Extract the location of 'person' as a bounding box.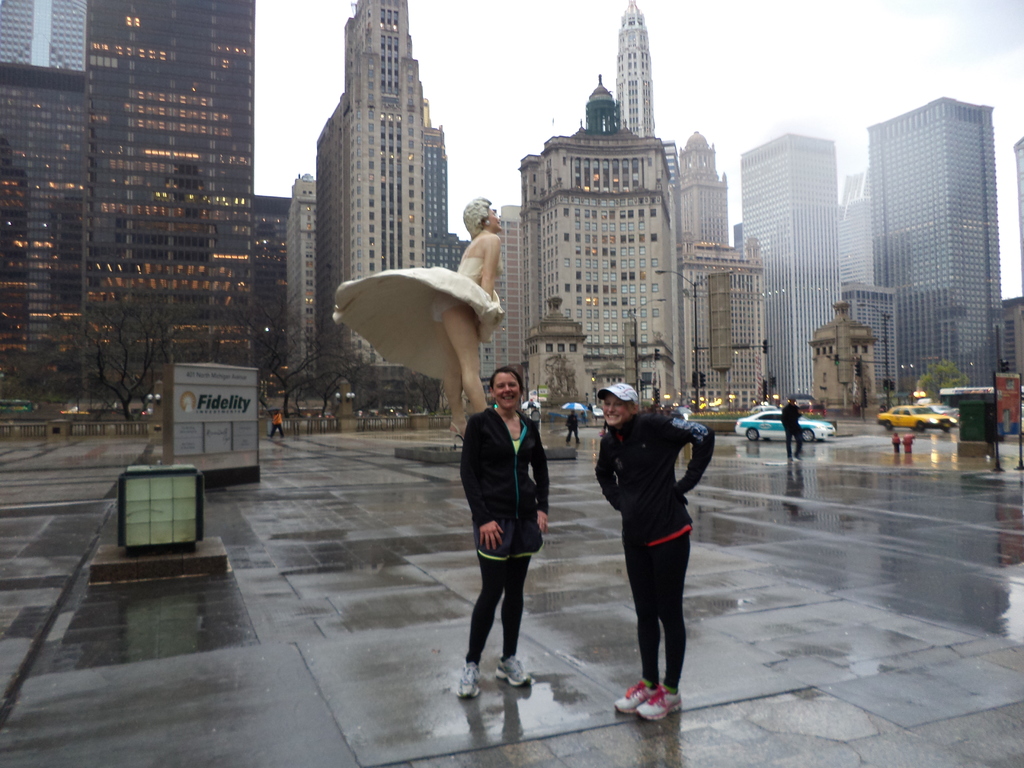
[451, 358, 548, 708].
